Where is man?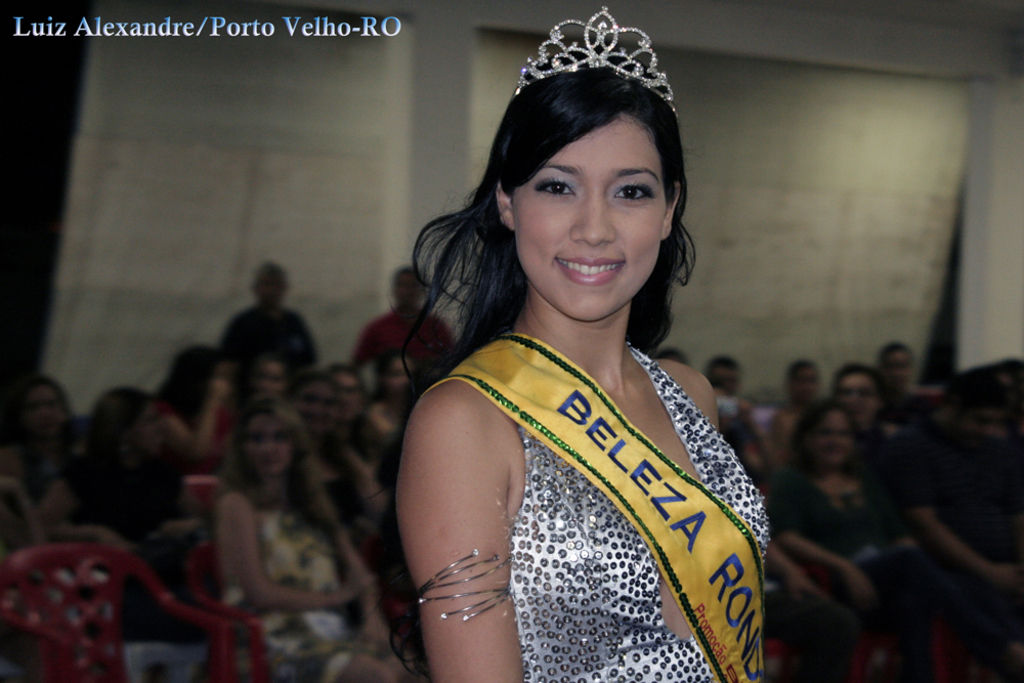
{"left": 211, "top": 252, "right": 309, "bottom": 385}.
